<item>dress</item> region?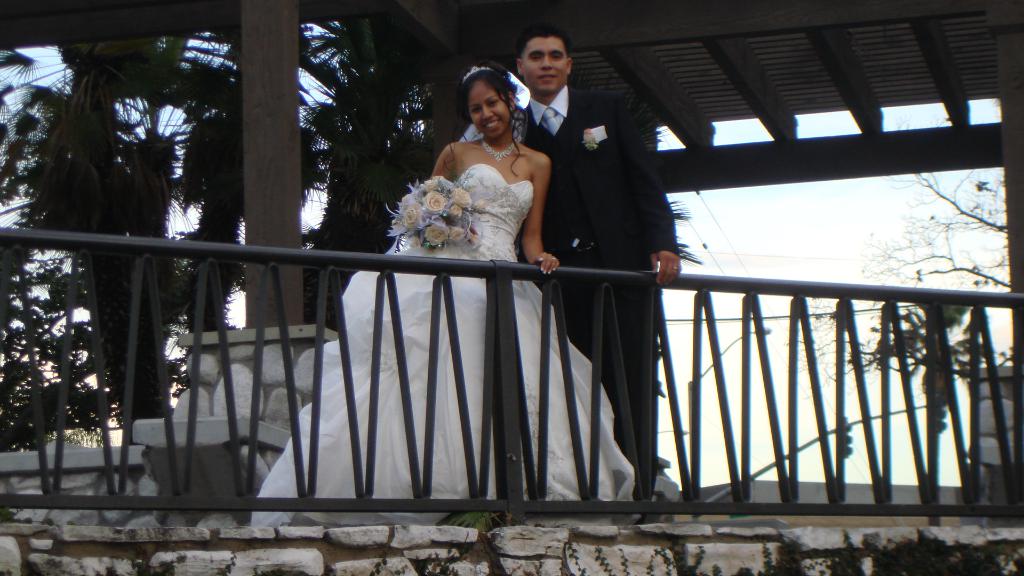
bbox=(252, 161, 636, 527)
